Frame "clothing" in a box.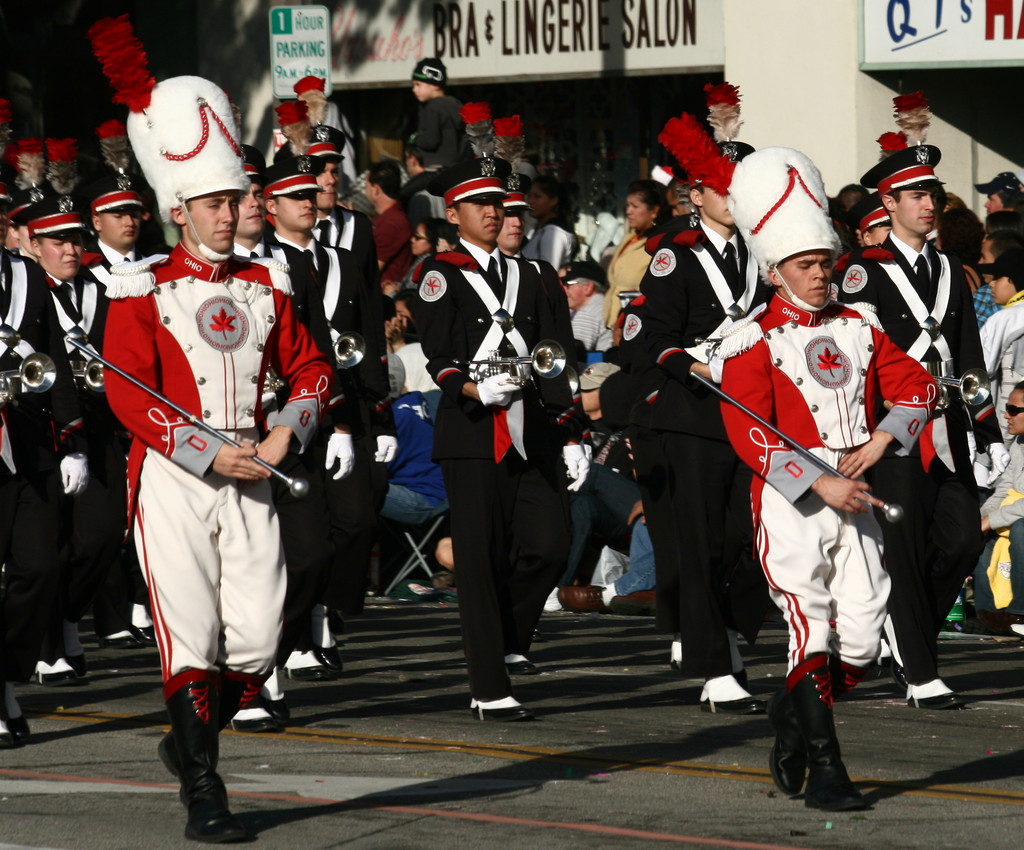
l=979, t=447, r=1023, b=632.
